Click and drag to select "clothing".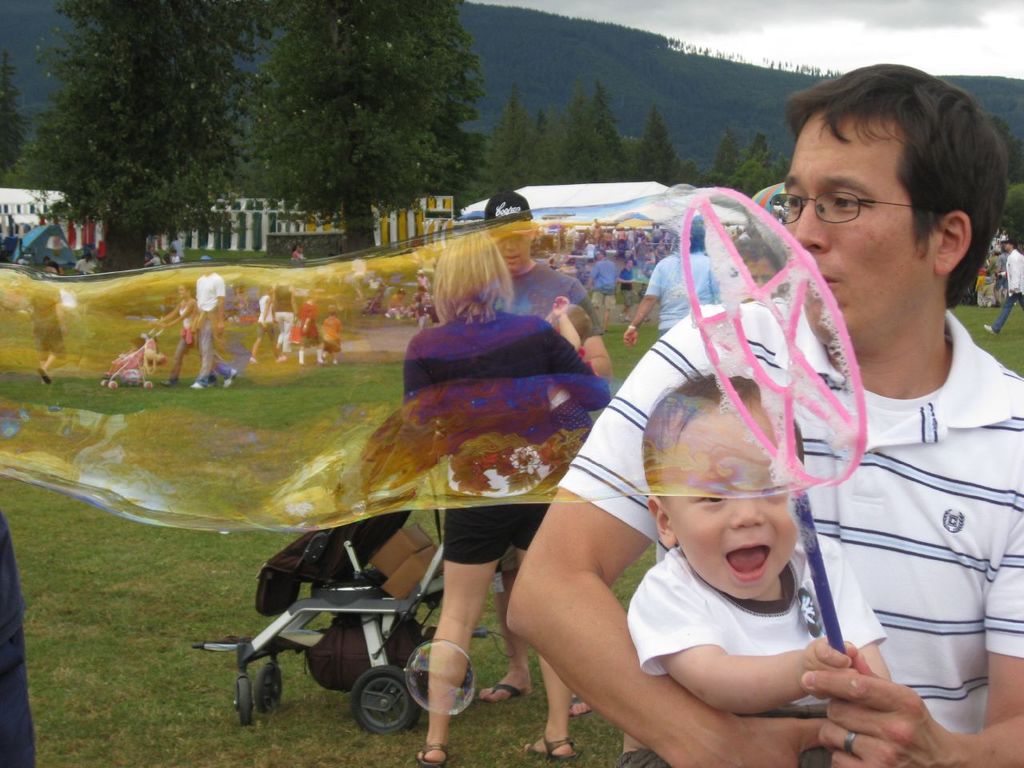
Selection: locate(322, 313, 342, 350).
